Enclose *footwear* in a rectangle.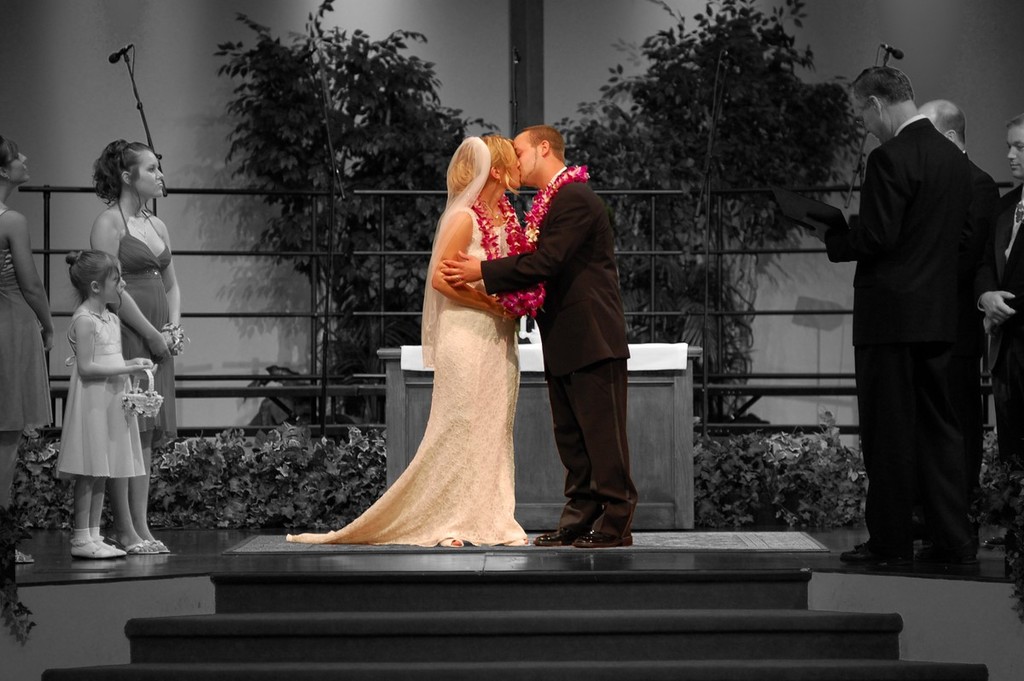
x1=524, y1=526, x2=563, y2=545.
